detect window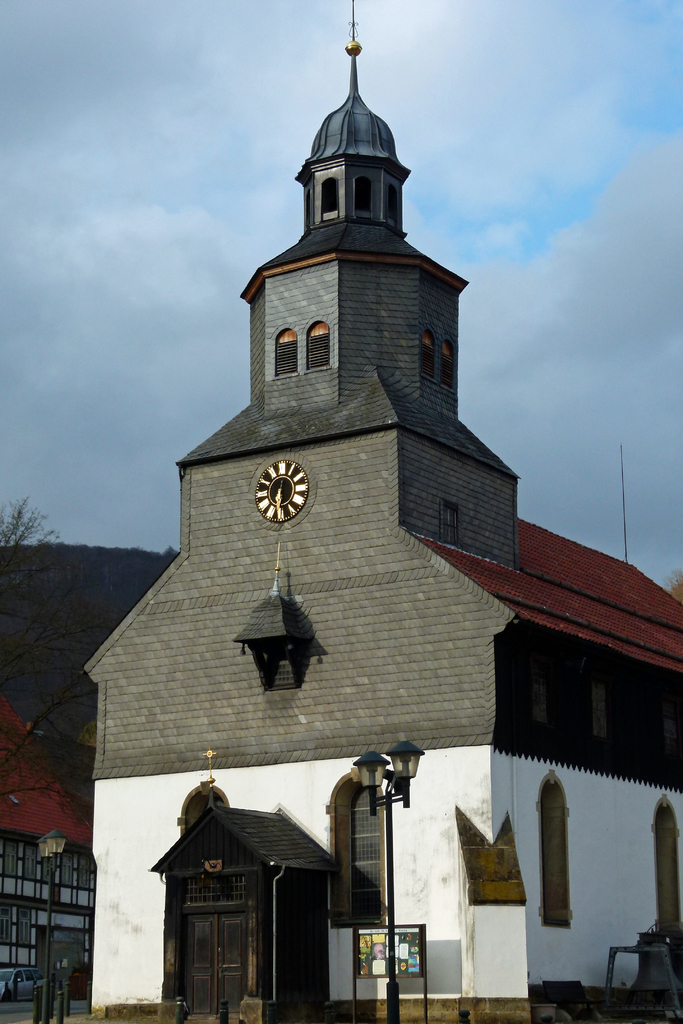
{"x1": 538, "y1": 767, "x2": 573, "y2": 930}
